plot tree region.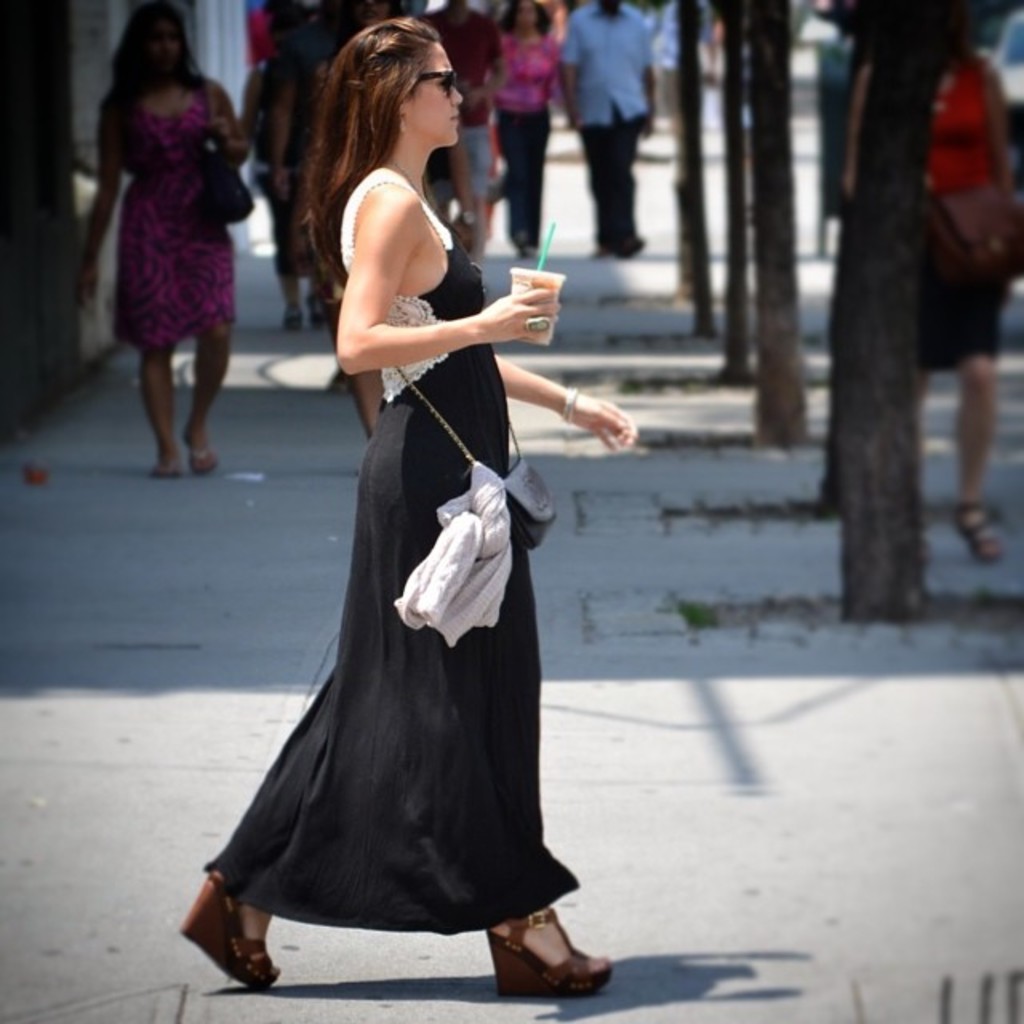
Plotted at bbox=[851, 10, 922, 618].
